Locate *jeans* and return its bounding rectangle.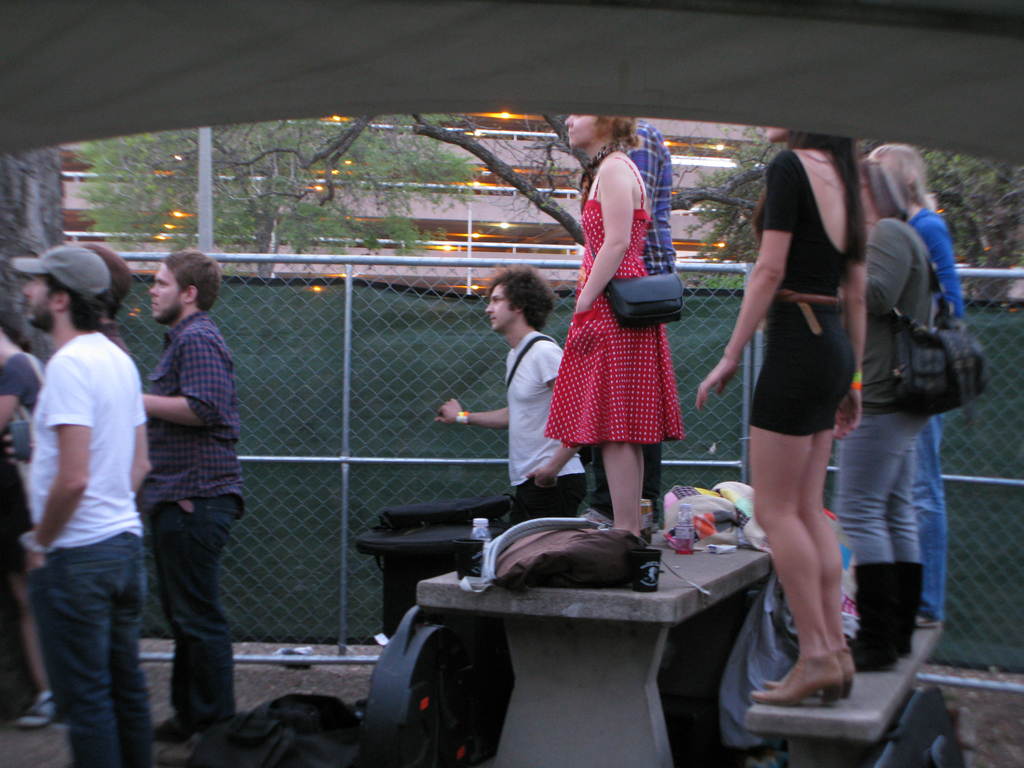
(23,536,149,764).
